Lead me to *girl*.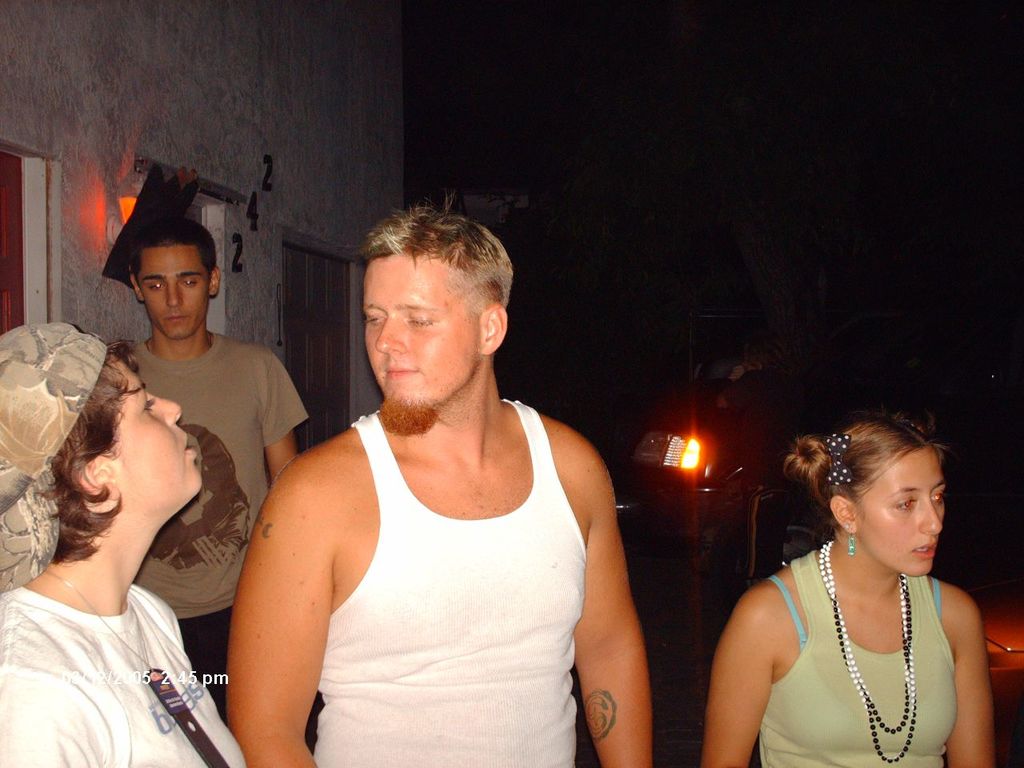
Lead to select_region(690, 420, 998, 767).
